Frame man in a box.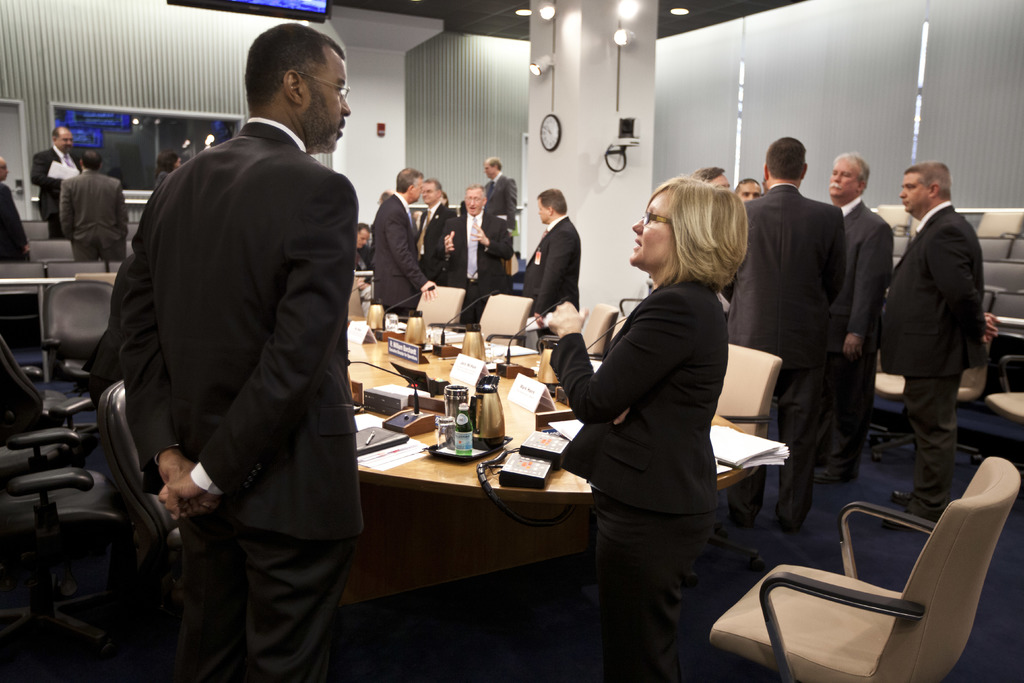
select_region(28, 125, 81, 240).
